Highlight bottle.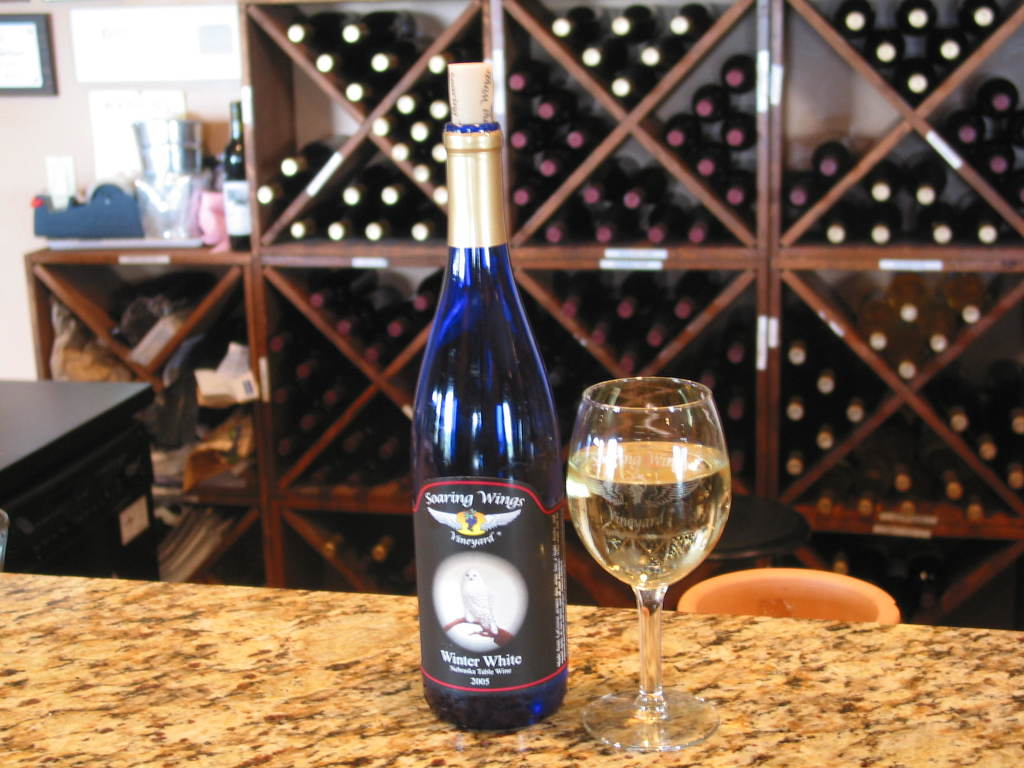
Highlighted region: 408/214/449/244.
